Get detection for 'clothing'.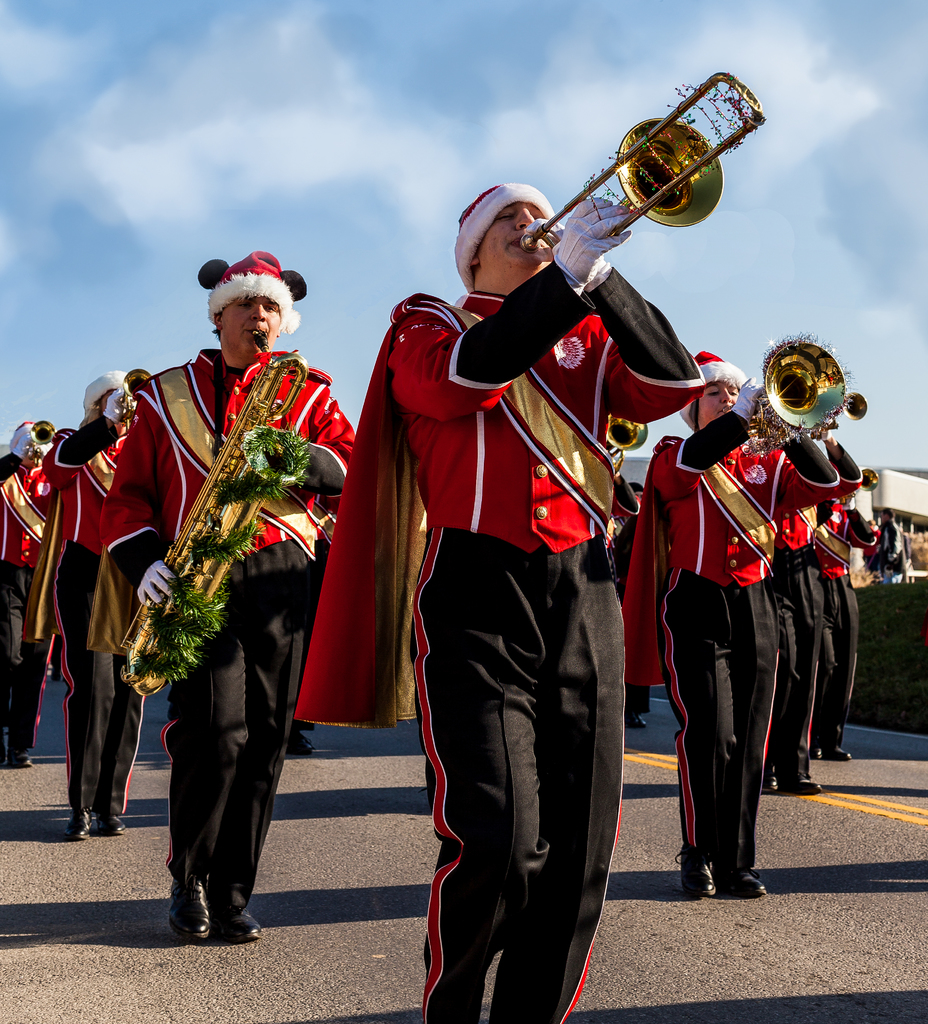
Detection: x1=93, y1=333, x2=376, y2=920.
